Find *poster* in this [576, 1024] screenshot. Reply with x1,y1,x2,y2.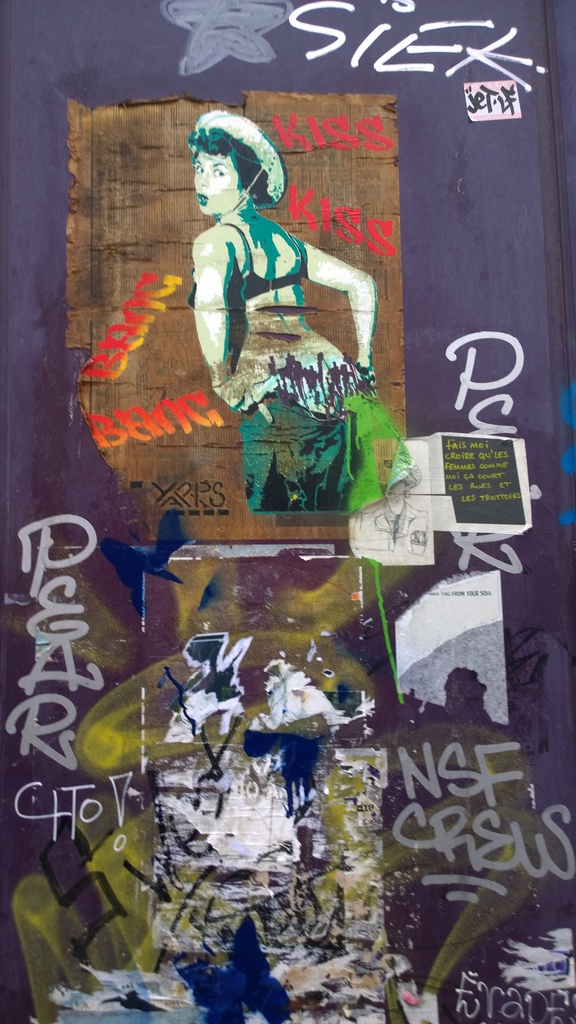
2,8,575,1023.
